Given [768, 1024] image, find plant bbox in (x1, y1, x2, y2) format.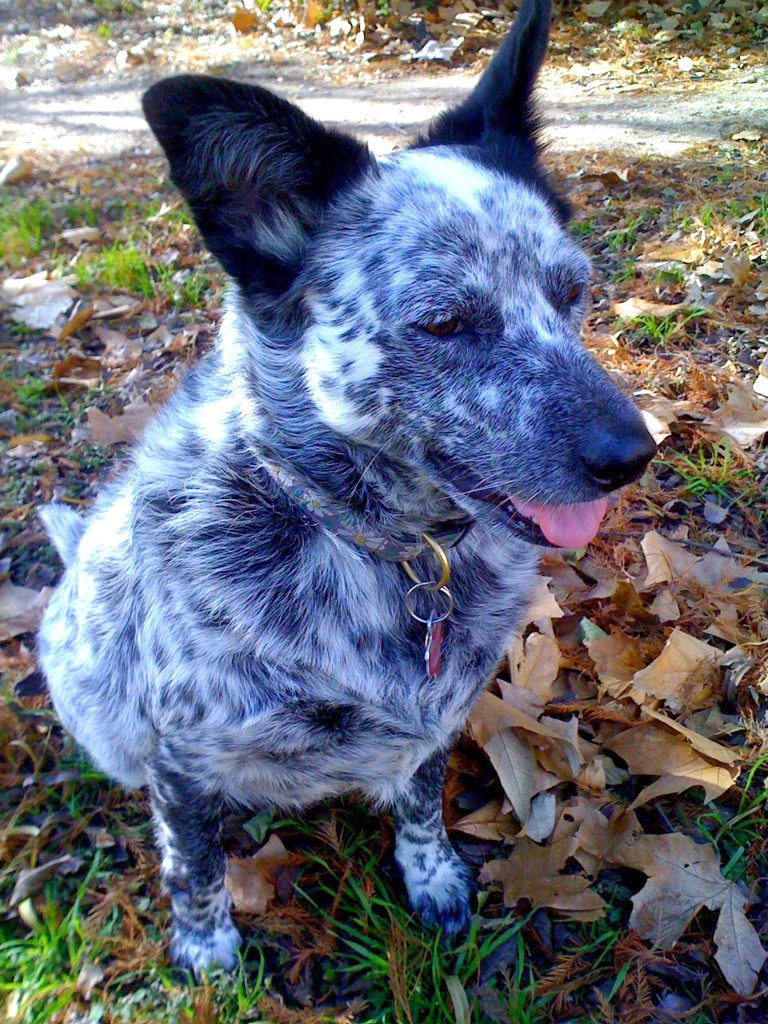
(672, 746, 767, 858).
